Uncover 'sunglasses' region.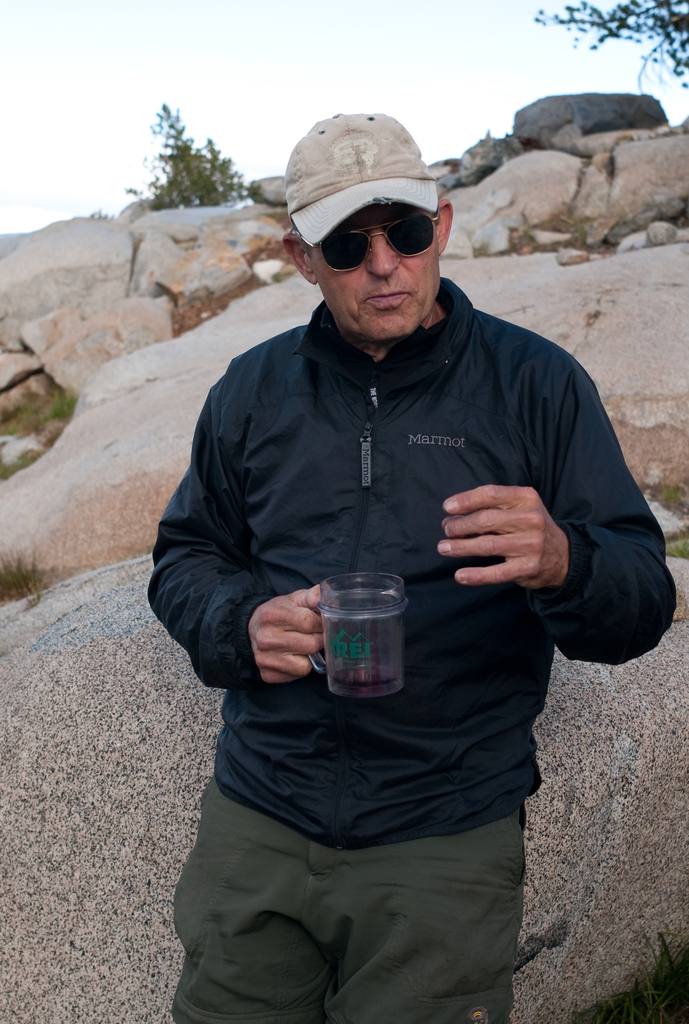
Uncovered: <box>295,211,442,273</box>.
